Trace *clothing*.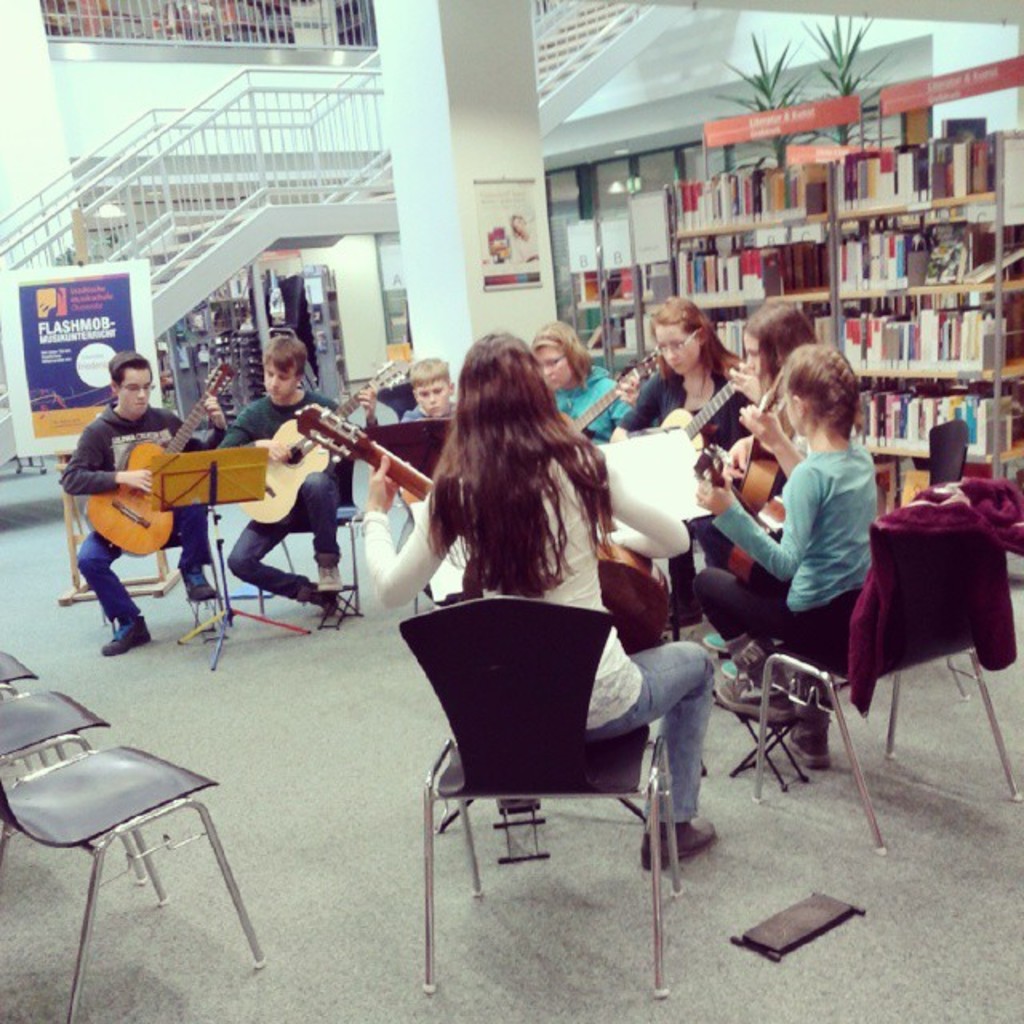
Traced to x1=224 y1=390 x2=376 y2=606.
